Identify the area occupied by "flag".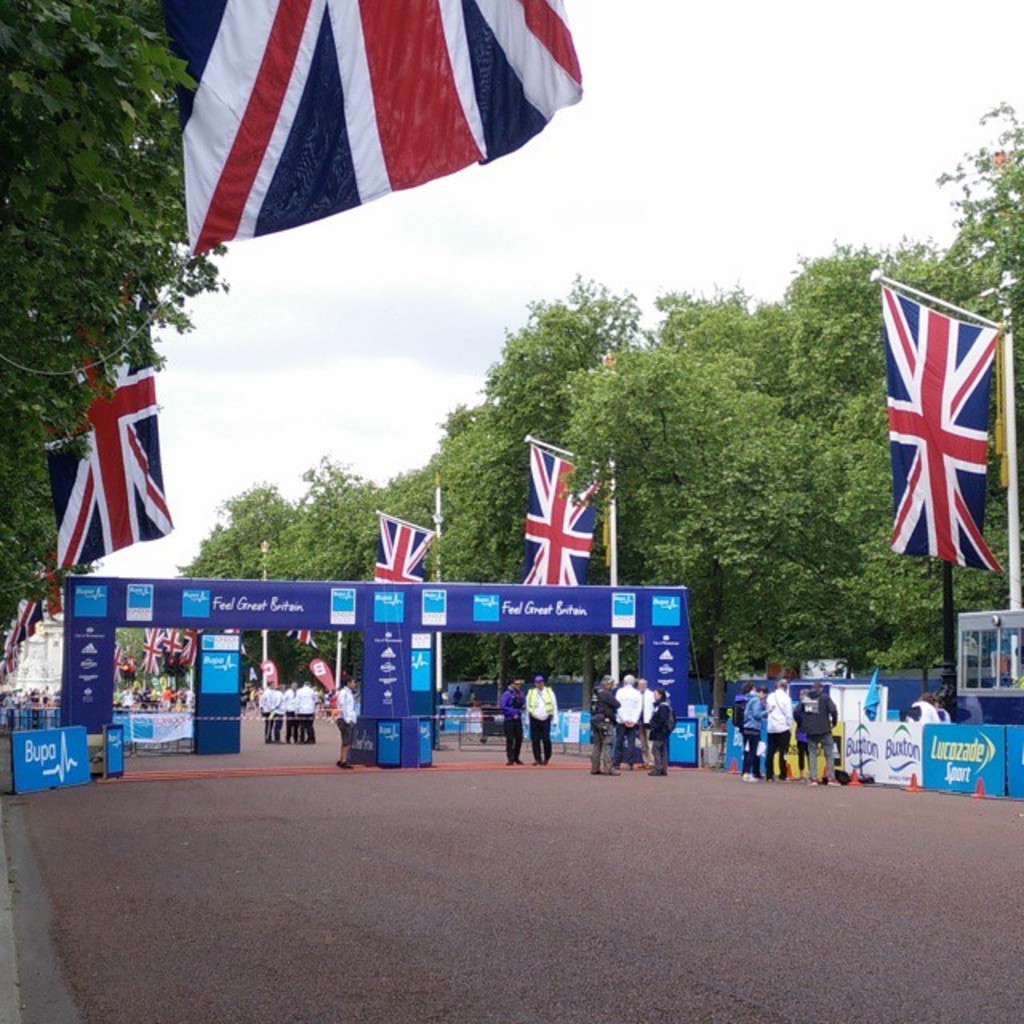
Area: BBox(371, 514, 443, 584).
